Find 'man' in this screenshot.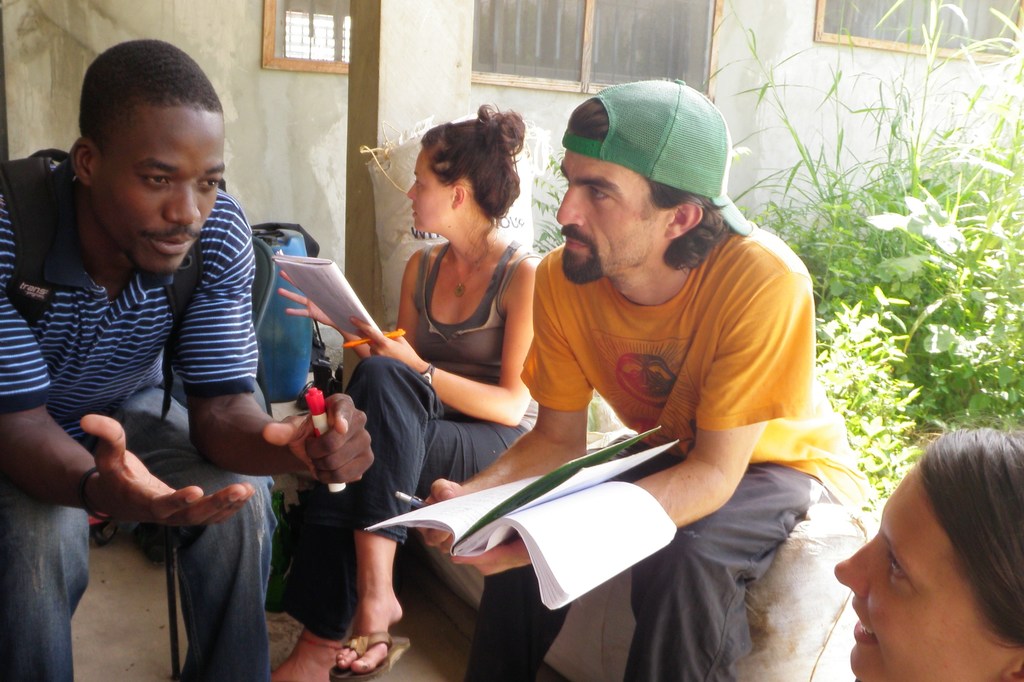
The bounding box for 'man' is left=397, top=111, right=874, bottom=670.
